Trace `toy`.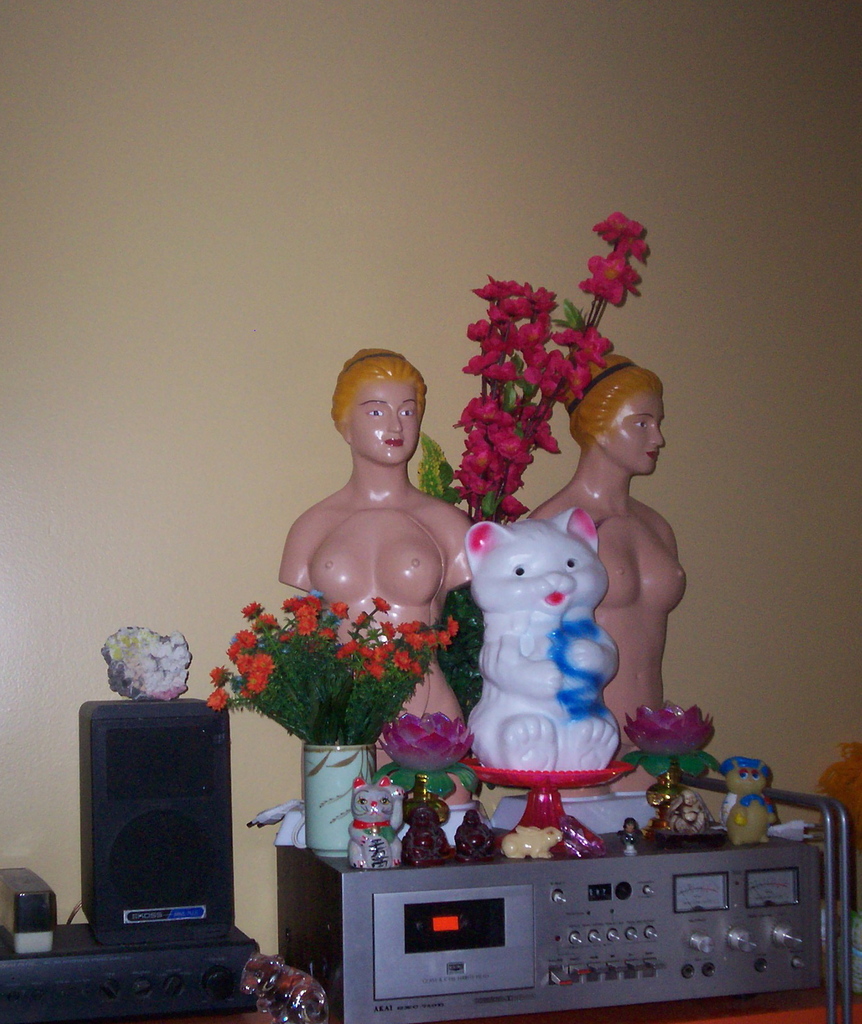
Traced to Rect(467, 511, 629, 773).
